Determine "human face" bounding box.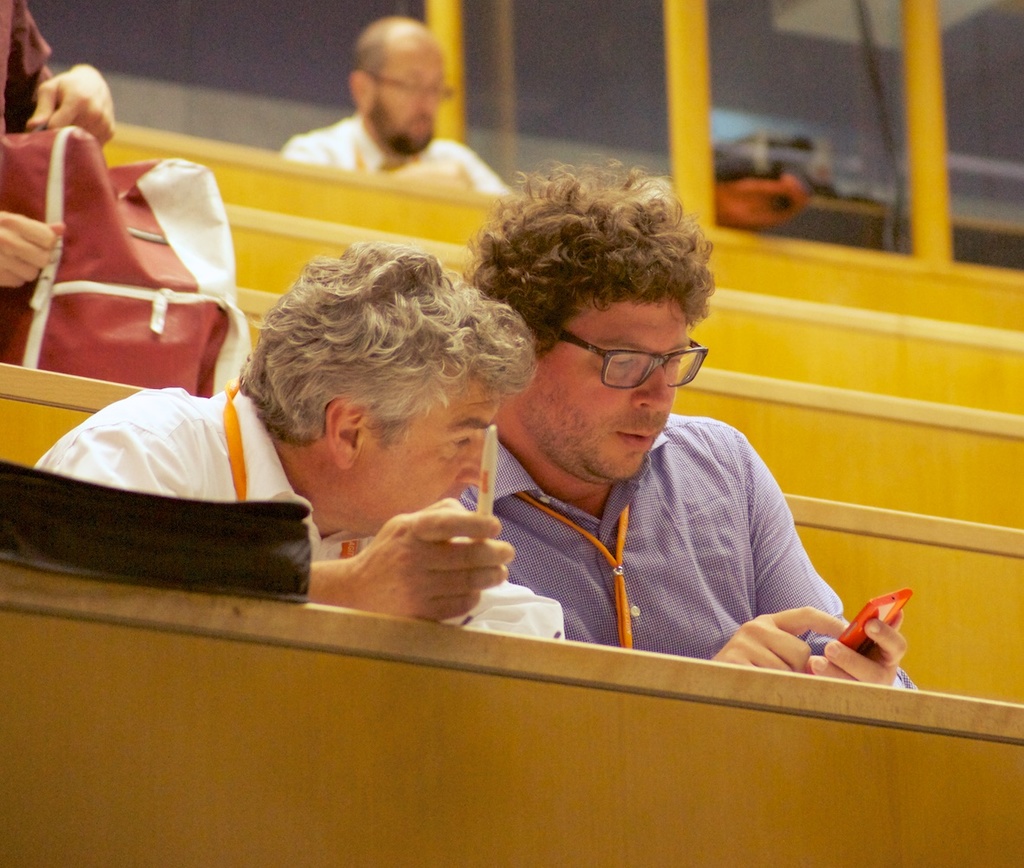
Determined: [left=350, top=376, right=502, bottom=536].
